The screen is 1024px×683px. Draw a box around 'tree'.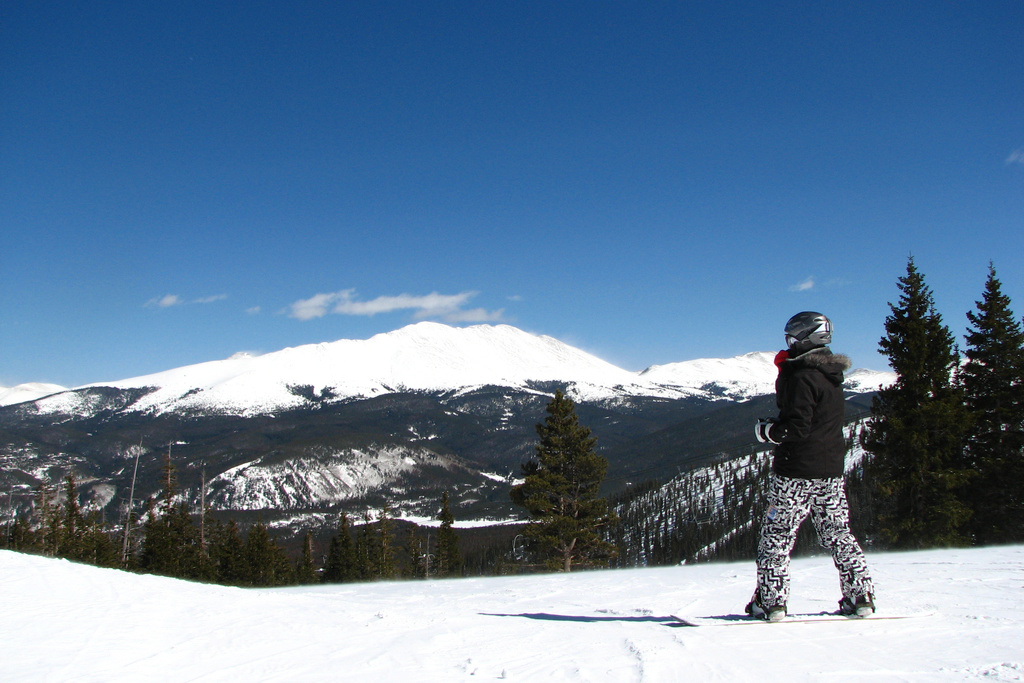
[x1=948, y1=264, x2=1023, y2=540].
